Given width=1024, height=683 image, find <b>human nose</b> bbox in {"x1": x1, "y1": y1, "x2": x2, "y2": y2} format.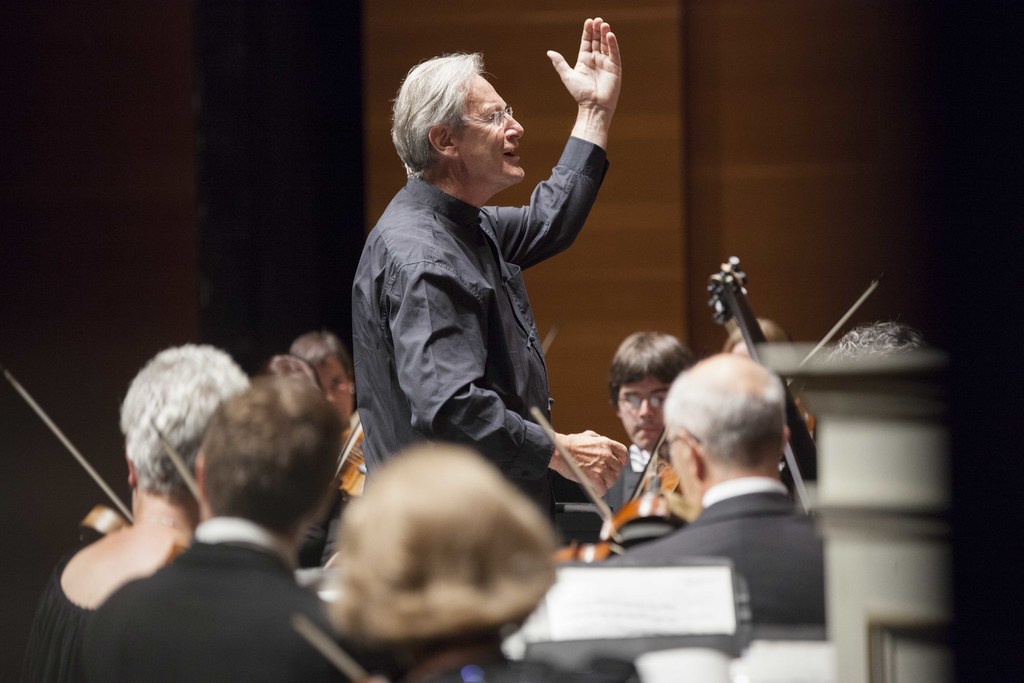
{"x1": 504, "y1": 110, "x2": 525, "y2": 142}.
